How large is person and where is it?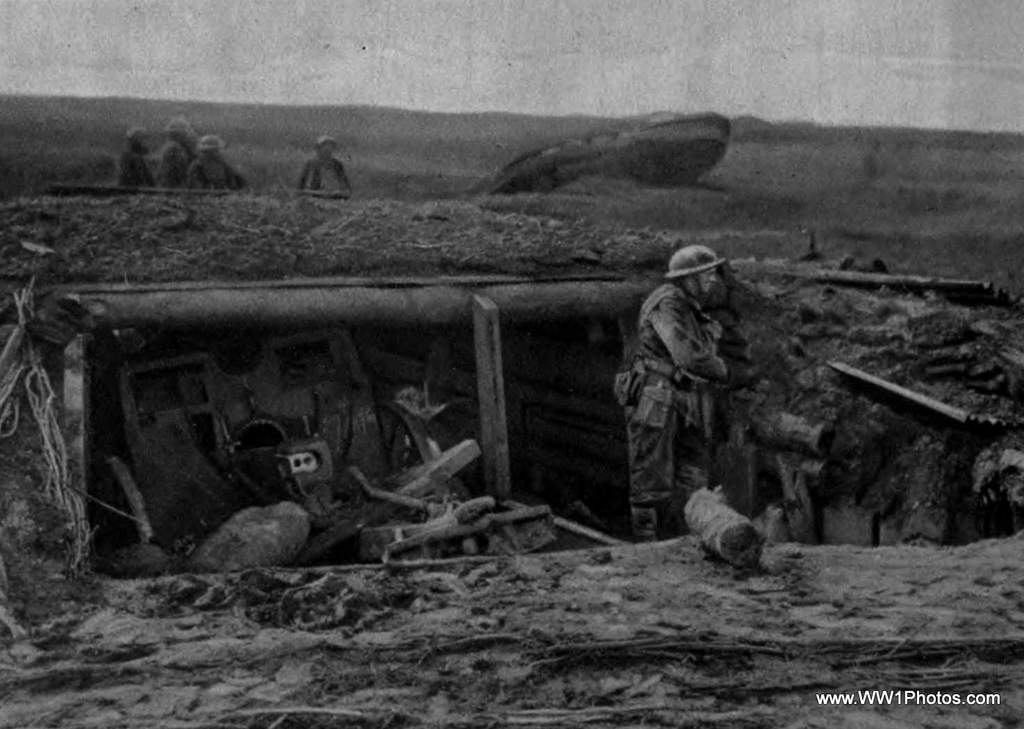
Bounding box: region(293, 131, 349, 202).
